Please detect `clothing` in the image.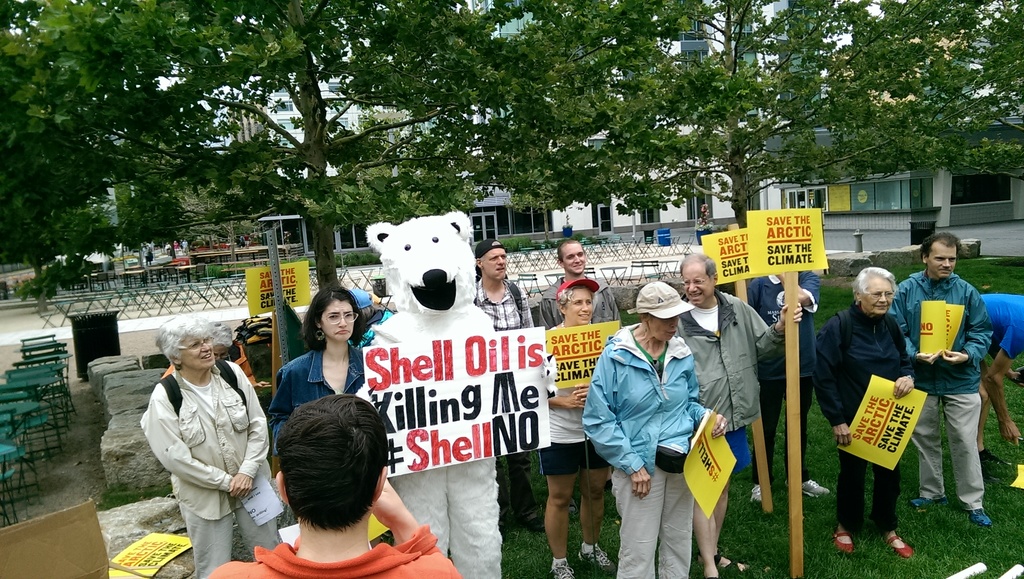
region(675, 288, 792, 465).
